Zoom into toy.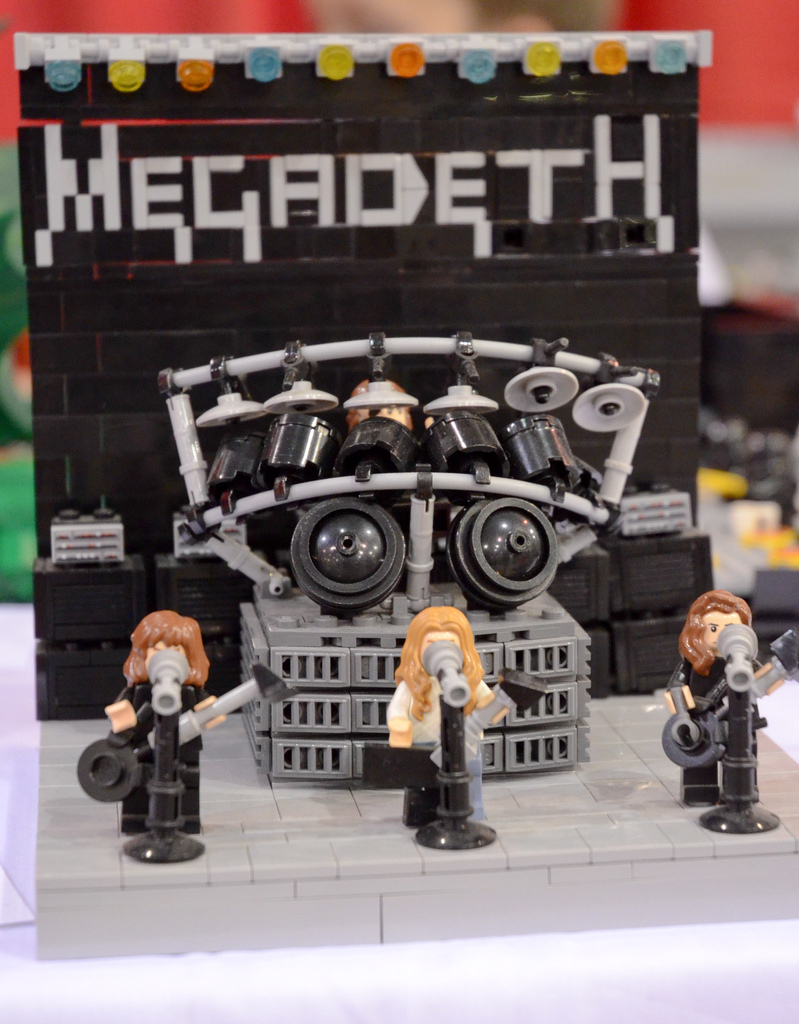
Zoom target: [664,591,798,806].
